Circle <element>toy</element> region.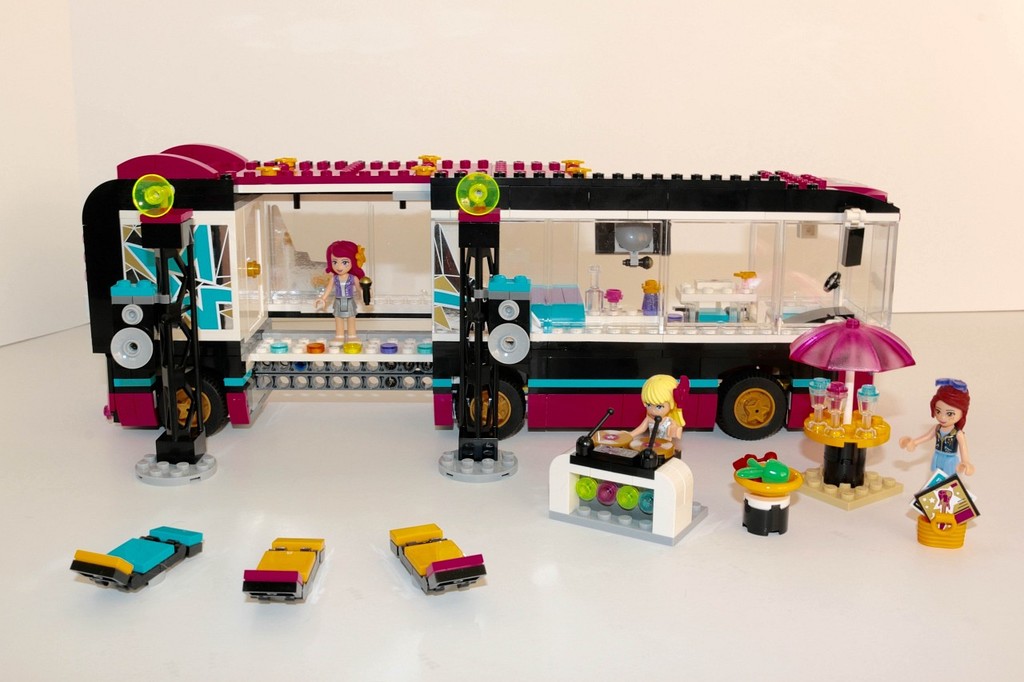
Region: bbox=(70, 524, 206, 592).
